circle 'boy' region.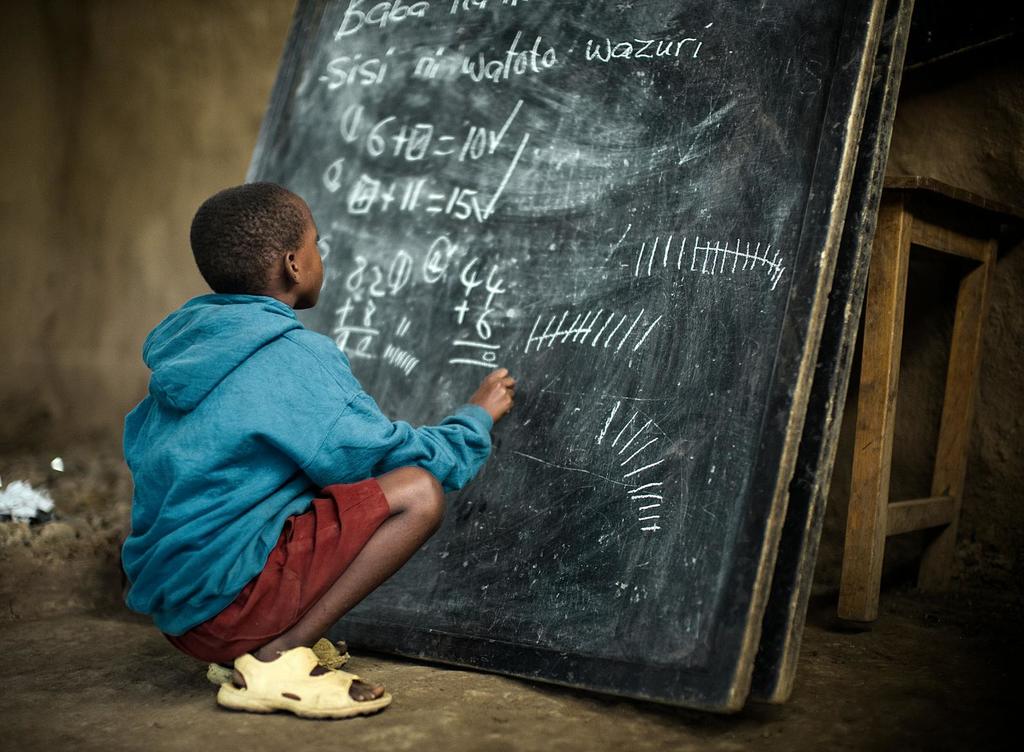
Region: left=95, top=183, right=476, bottom=688.
